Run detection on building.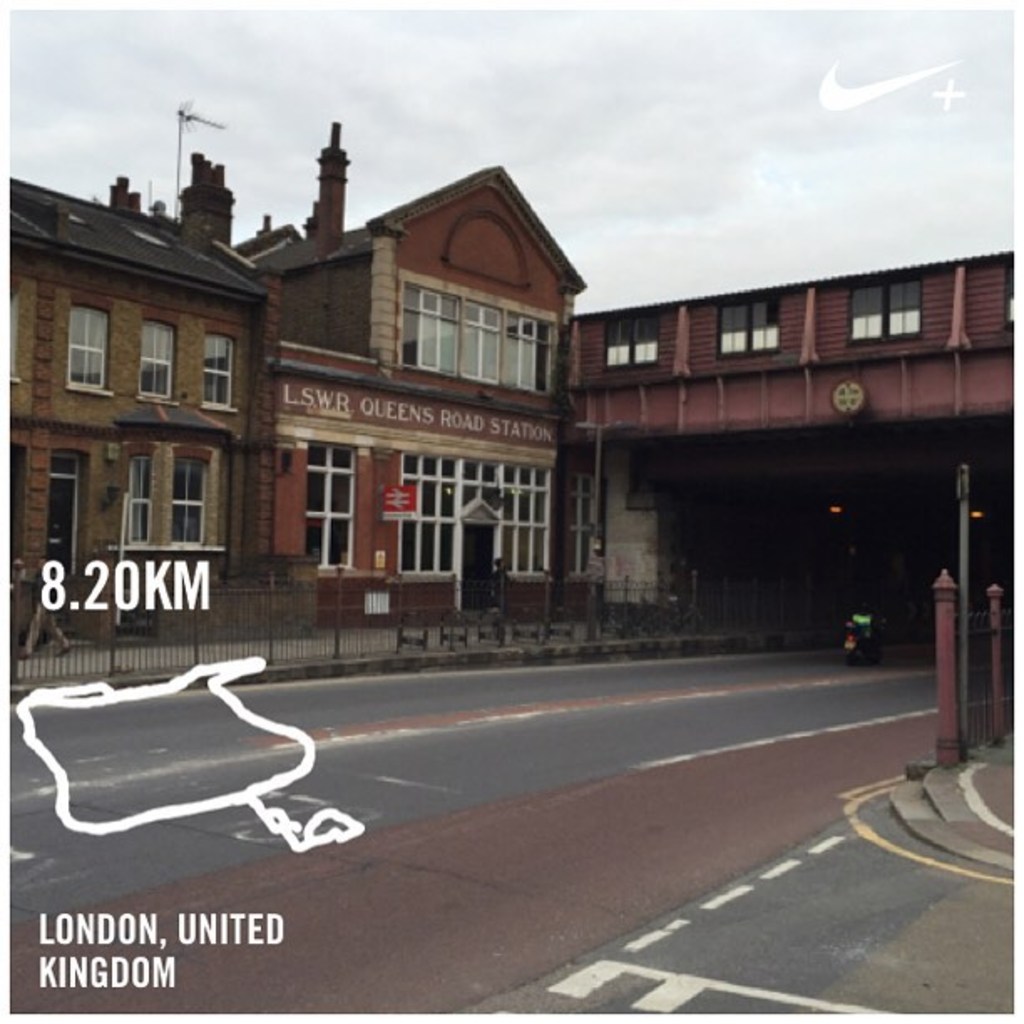
Result: bbox(0, 156, 278, 634).
